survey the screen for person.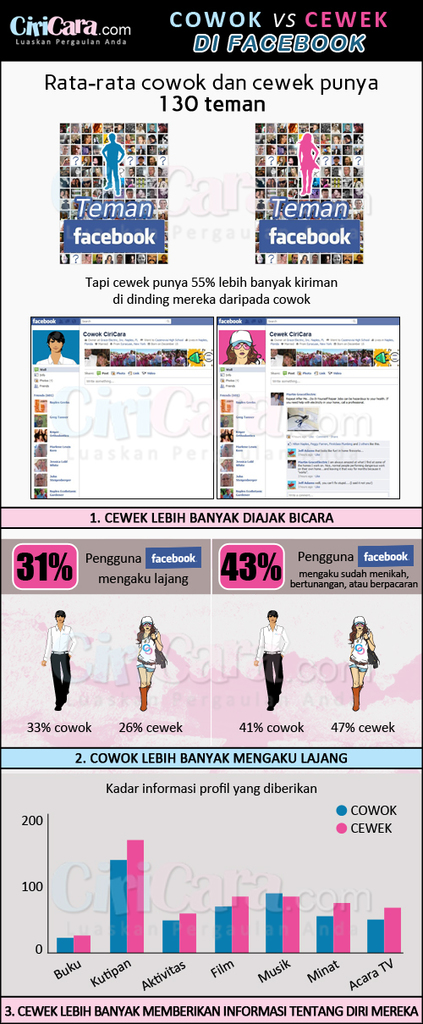
Survey found: {"left": 224, "top": 331, "right": 265, "bottom": 364}.
